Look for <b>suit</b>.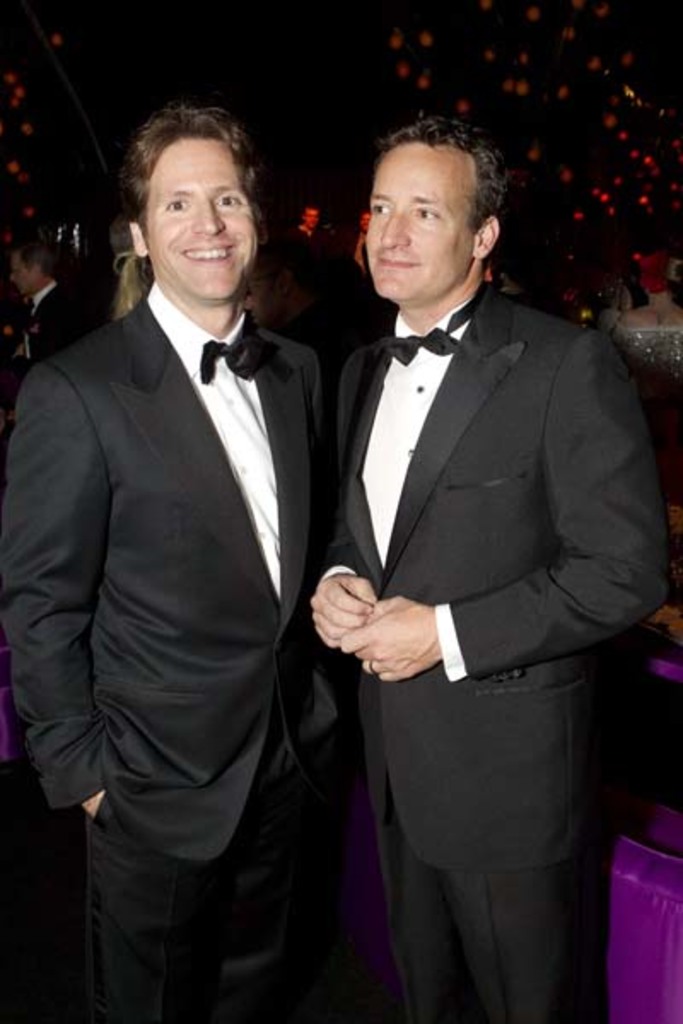
Found: locate(20, 283, 77, 367).
